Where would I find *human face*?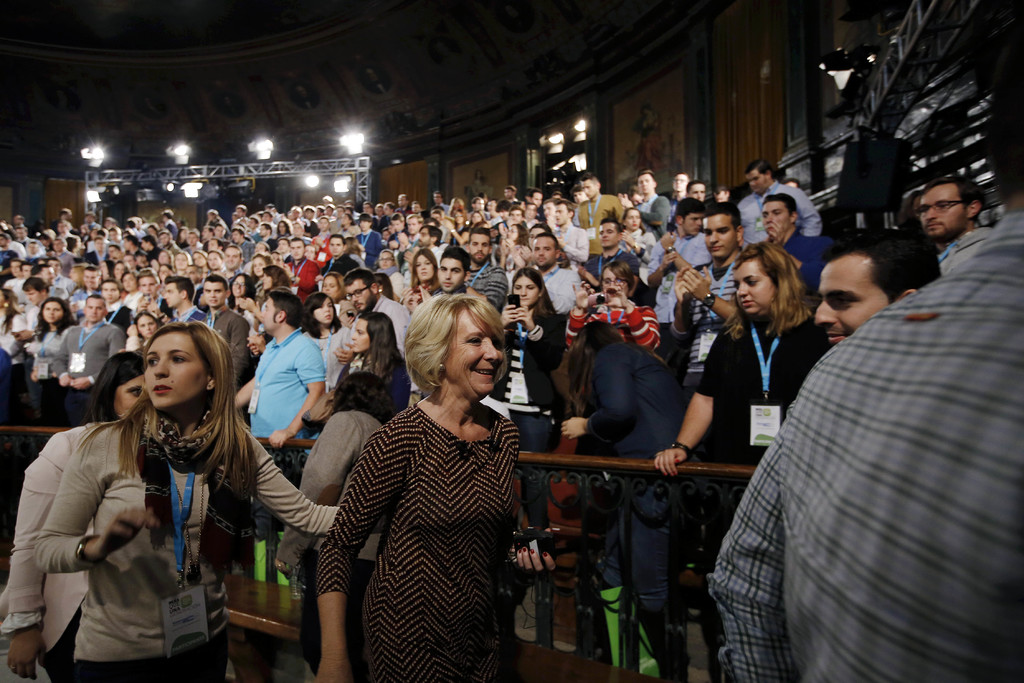
At select_region(601, 270, 627, 290).
